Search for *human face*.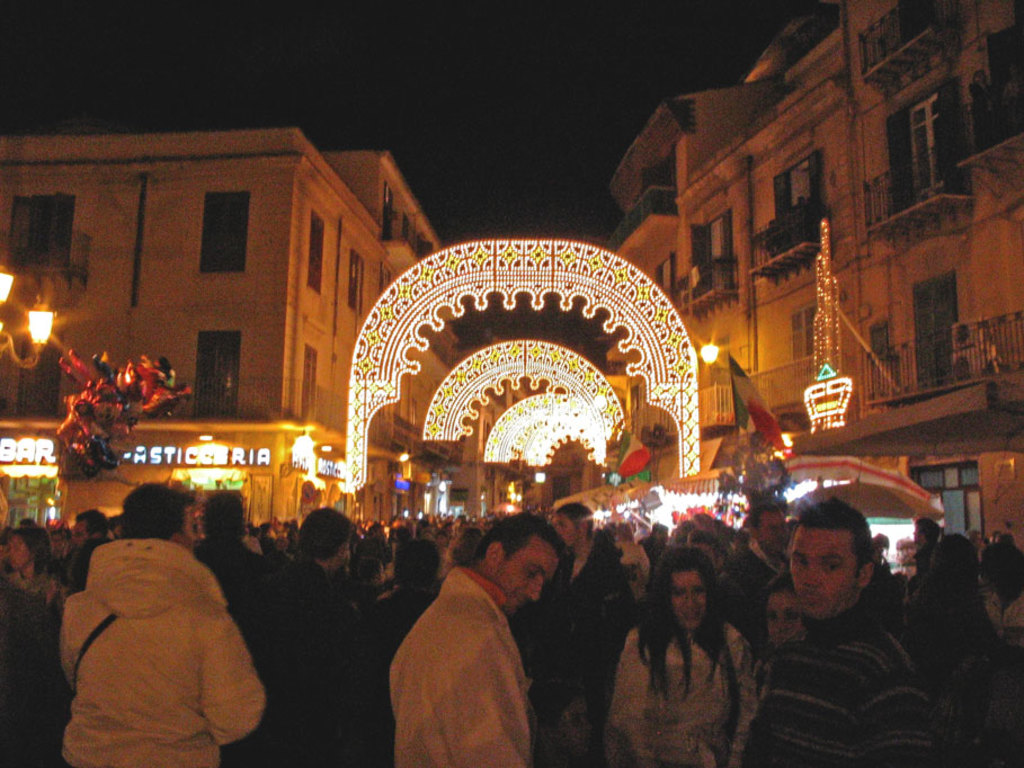
Found at bbox=(496, 533, 561, 613).
